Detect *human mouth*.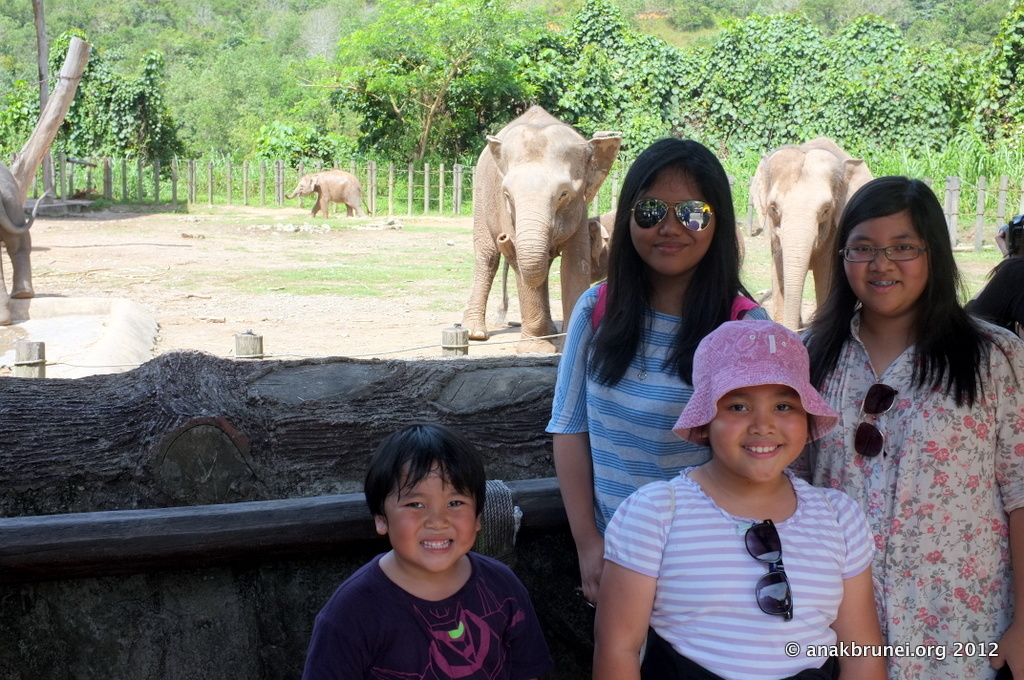
Detected at (416,536,456,555).
